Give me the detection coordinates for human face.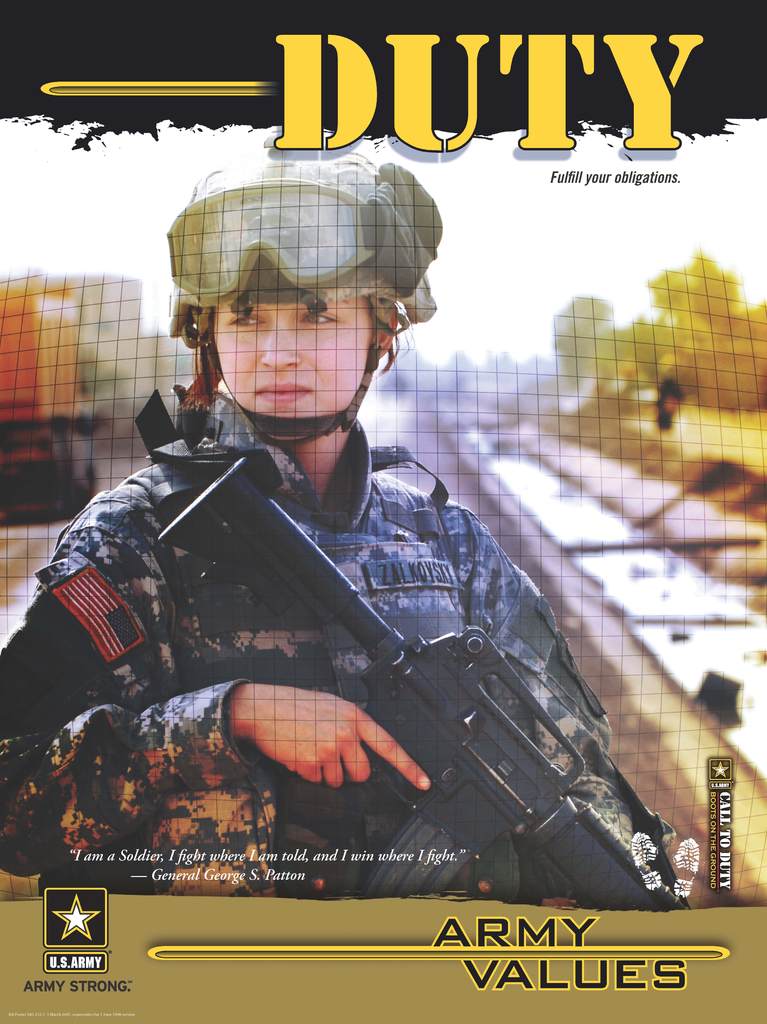
locate(211, 294, 373, 443).
